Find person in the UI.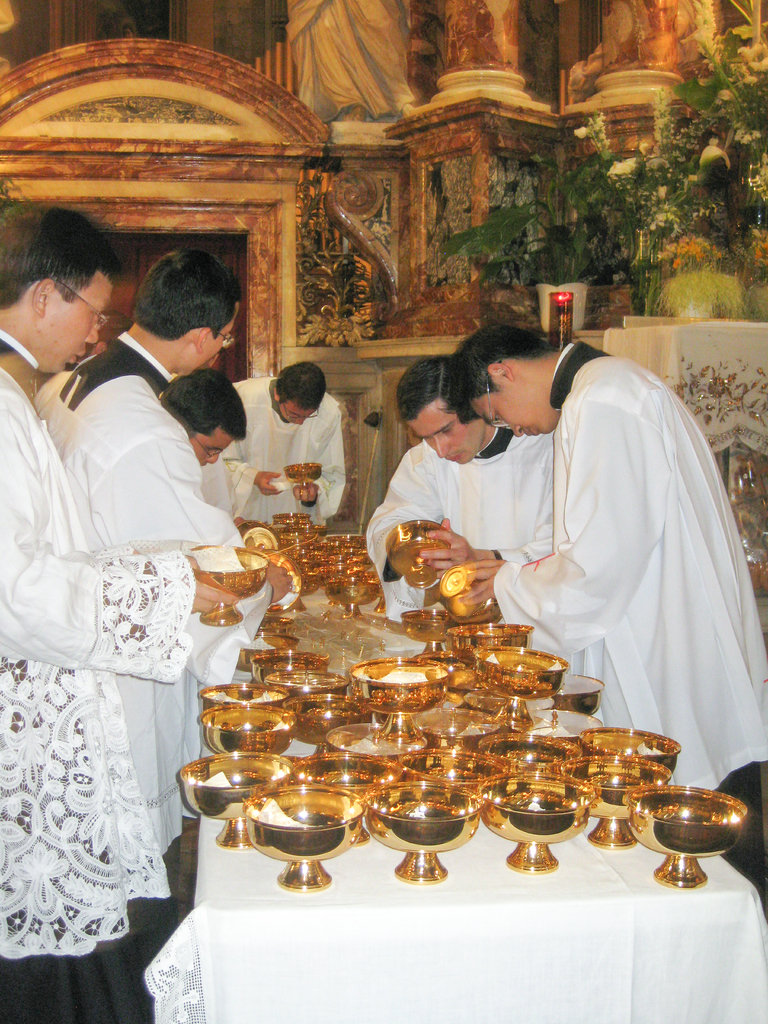
UI element at box(159, 366, 257, 821).
